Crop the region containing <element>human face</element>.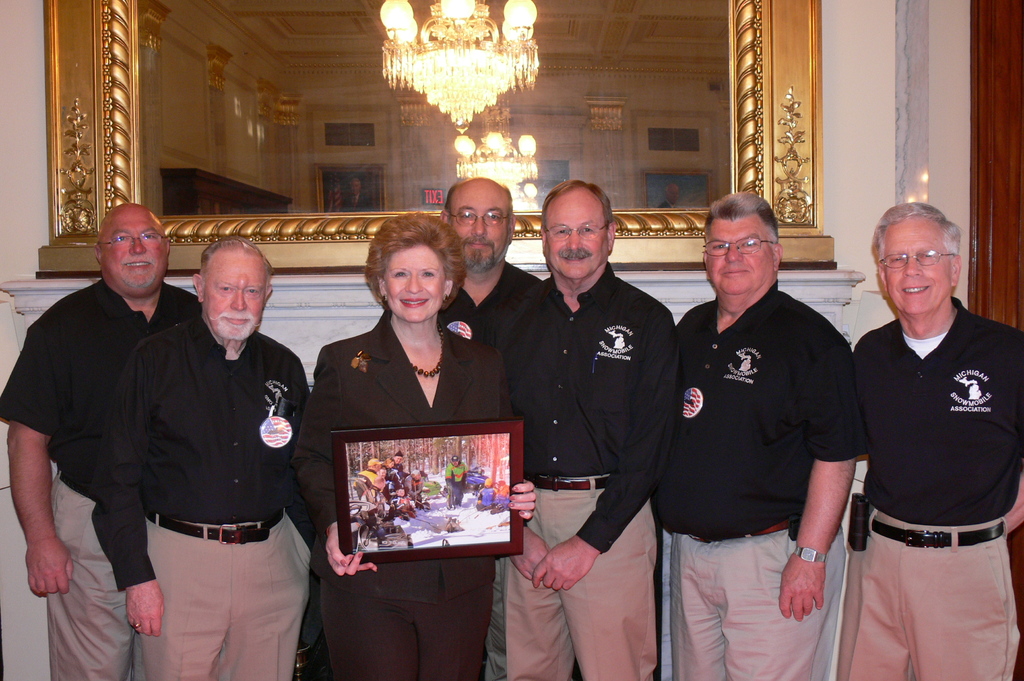
Crop region: [left=706, top=214, right=773, bottom=297].
